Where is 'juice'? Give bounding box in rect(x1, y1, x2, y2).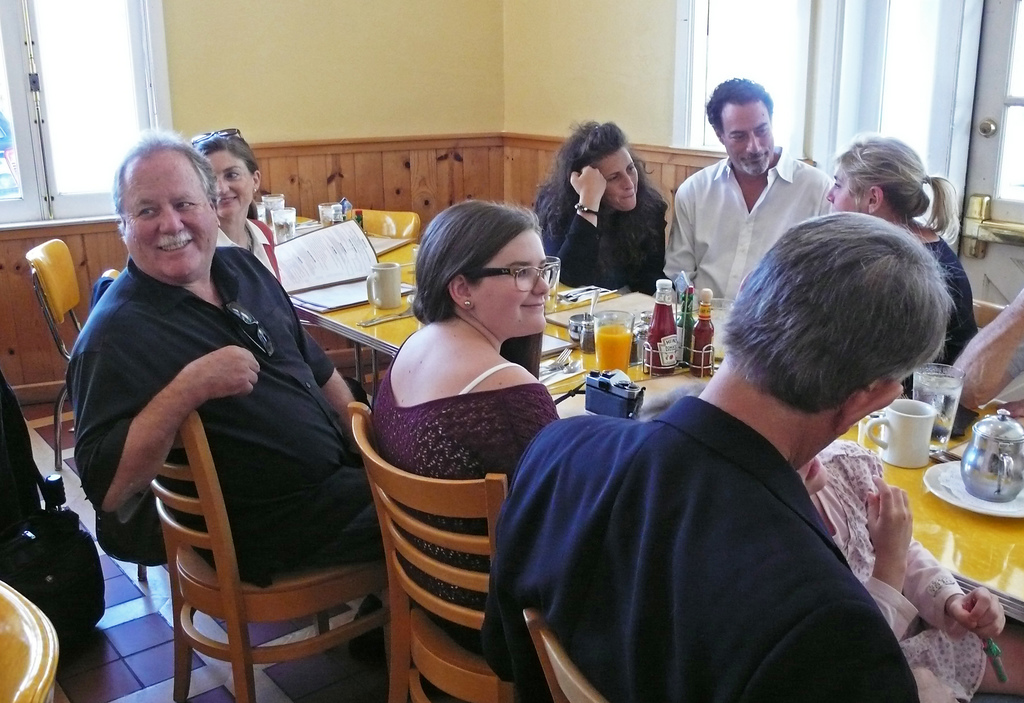
rect(594, 322, 635, 375).
